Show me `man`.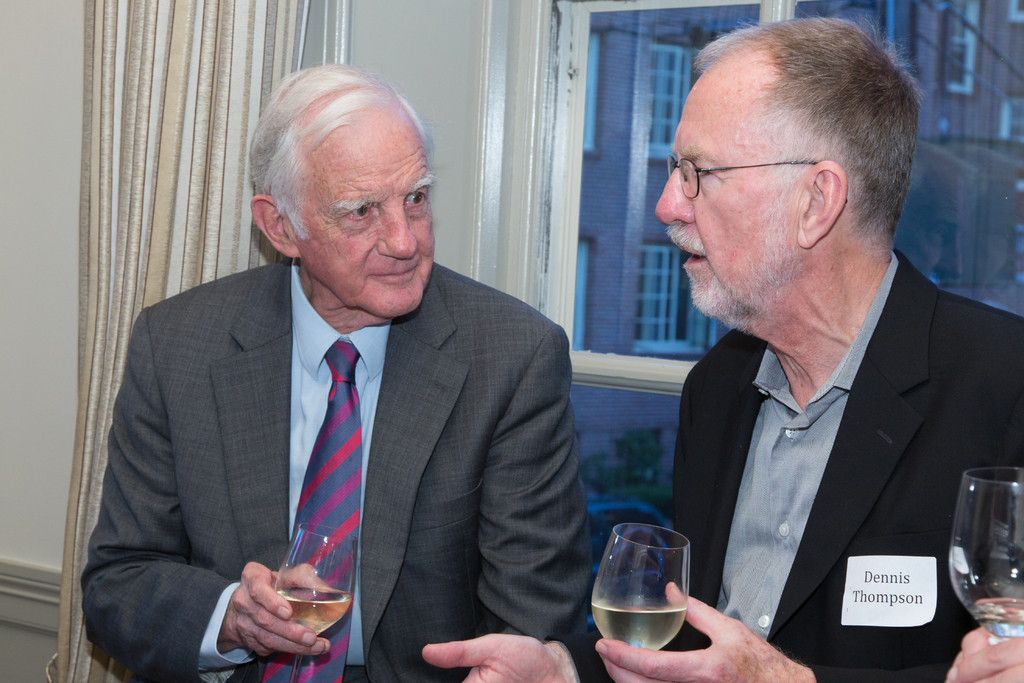
`man` is here: 84 89 601 679.
